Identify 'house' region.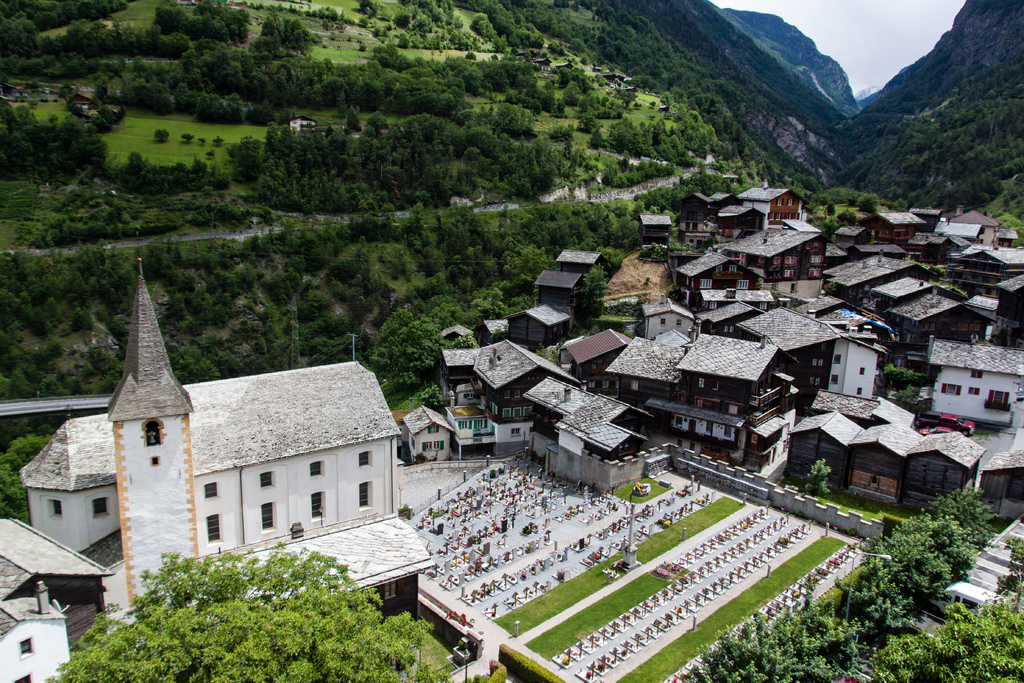
Region: 886, 290, 996, 348.
